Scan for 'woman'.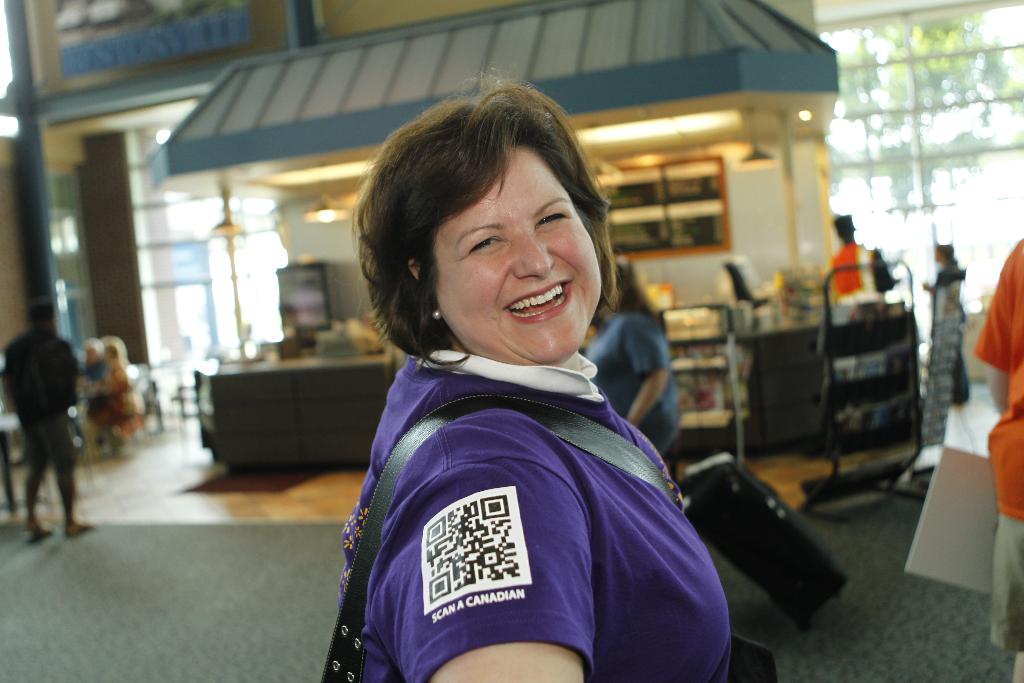
Scan result: left=334, top=58, right=731, bottom=682.
